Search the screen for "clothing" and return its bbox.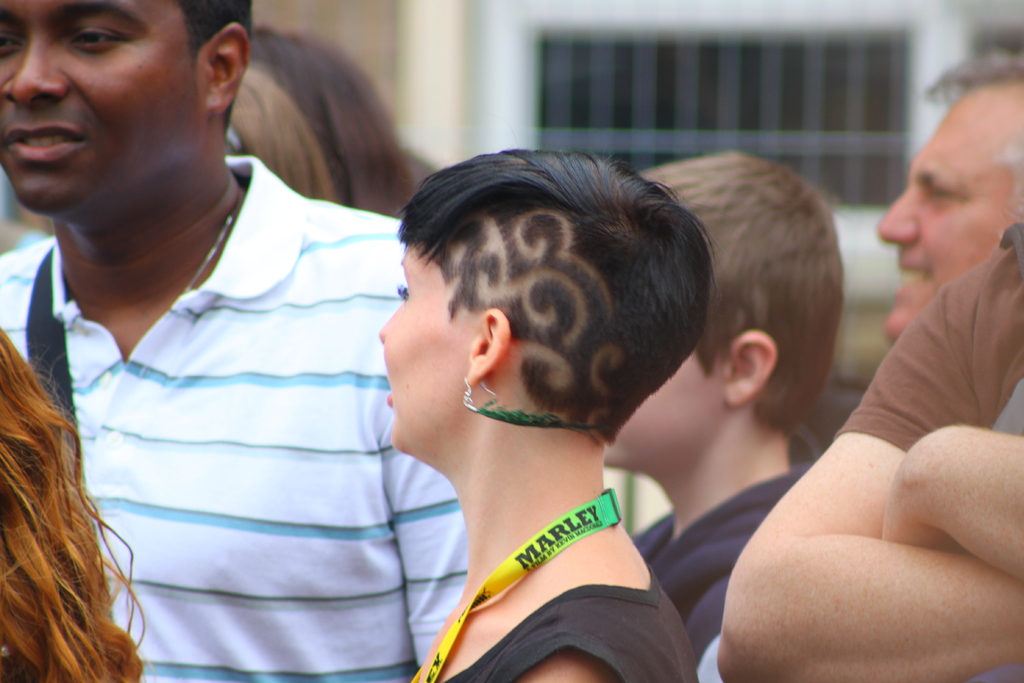
Found: left=1, top=131, right=451, bottom=682.
